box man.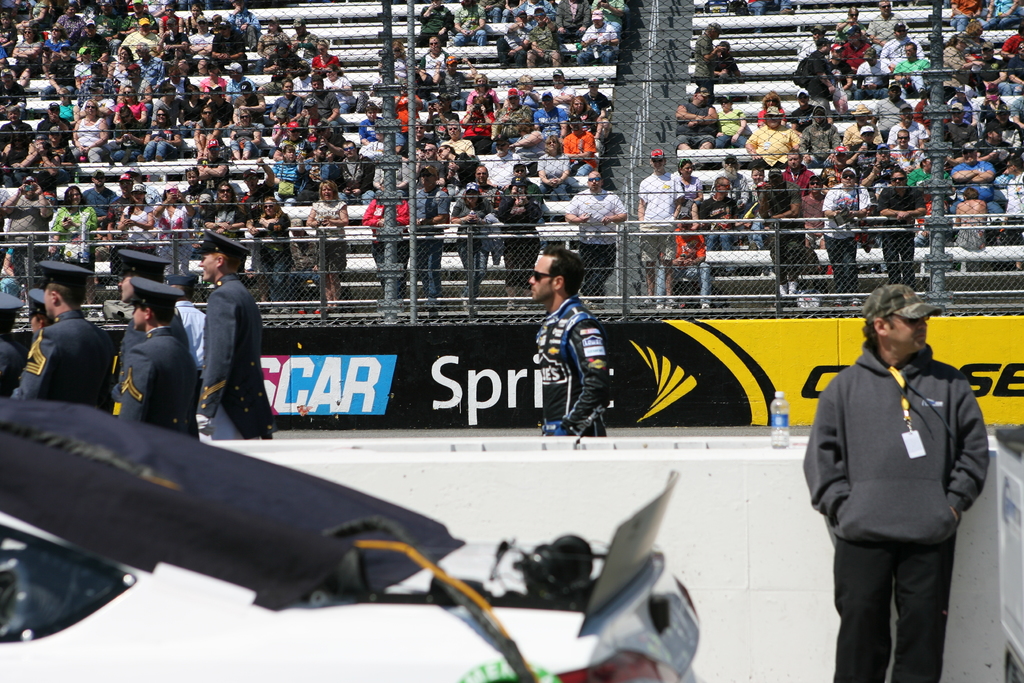
[694,21,723,89].
